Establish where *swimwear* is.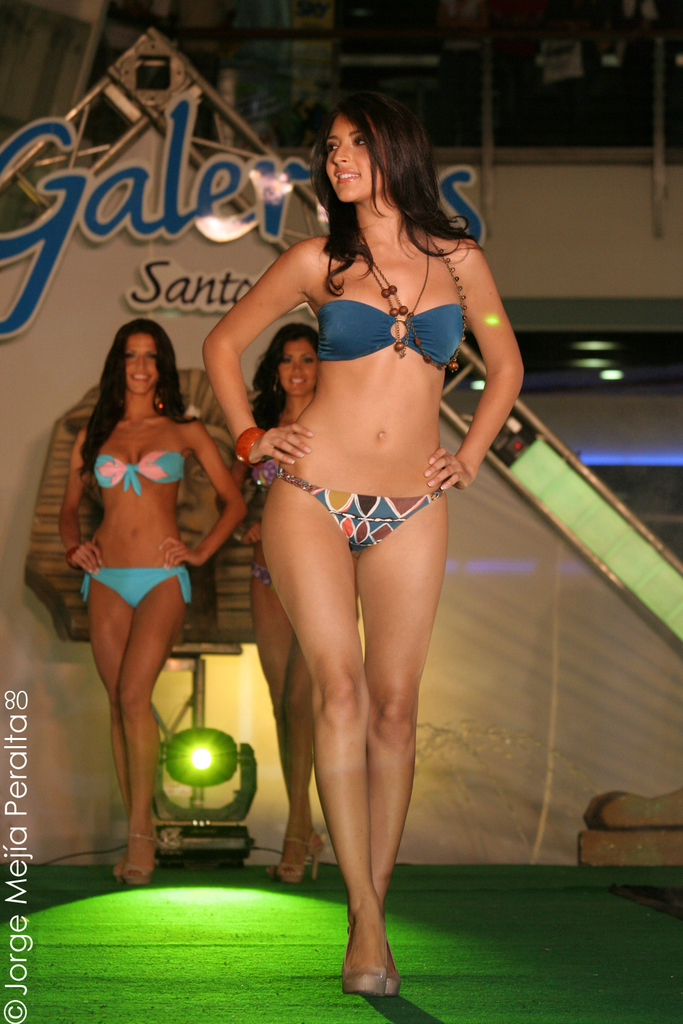
Established at box(255, 461, 278, 494).
